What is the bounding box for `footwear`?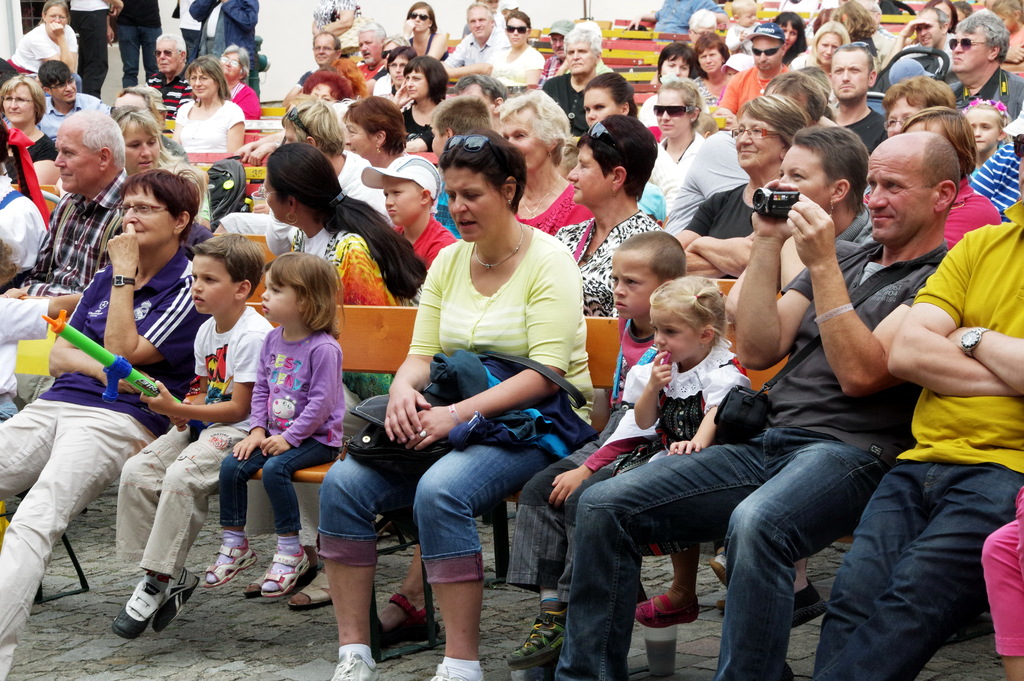
pyautogui.locateOnScreen(507, 603, 572, 674).
